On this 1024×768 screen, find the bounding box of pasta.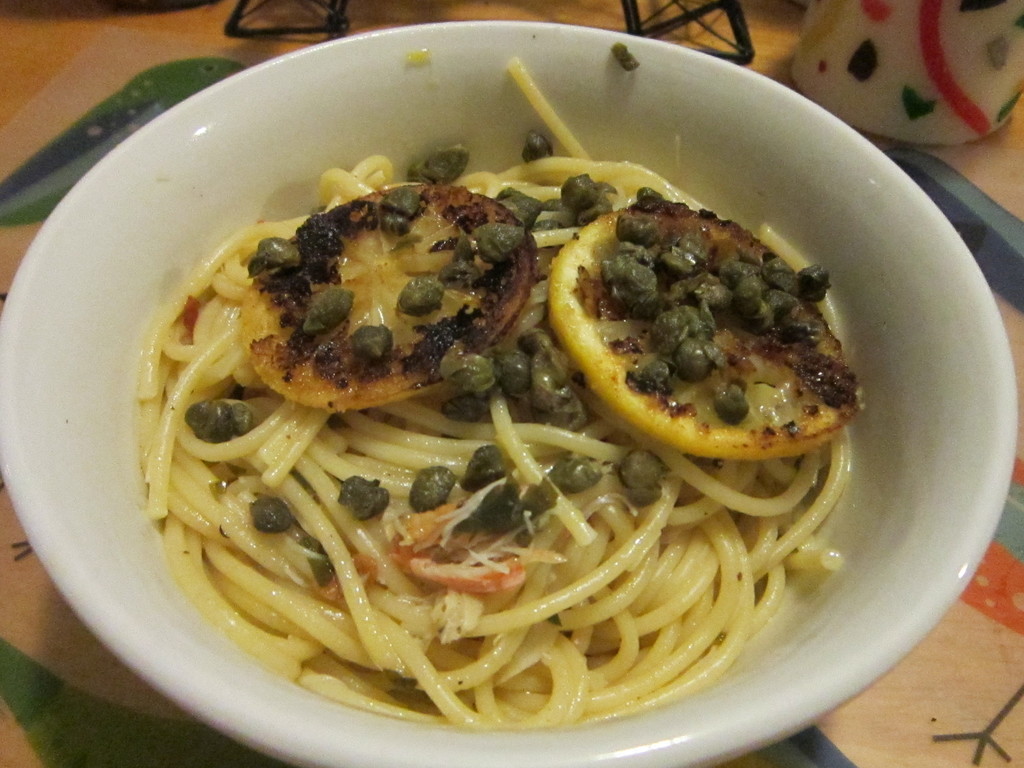
Bounding box: rect(134, 52, 845, 723).
